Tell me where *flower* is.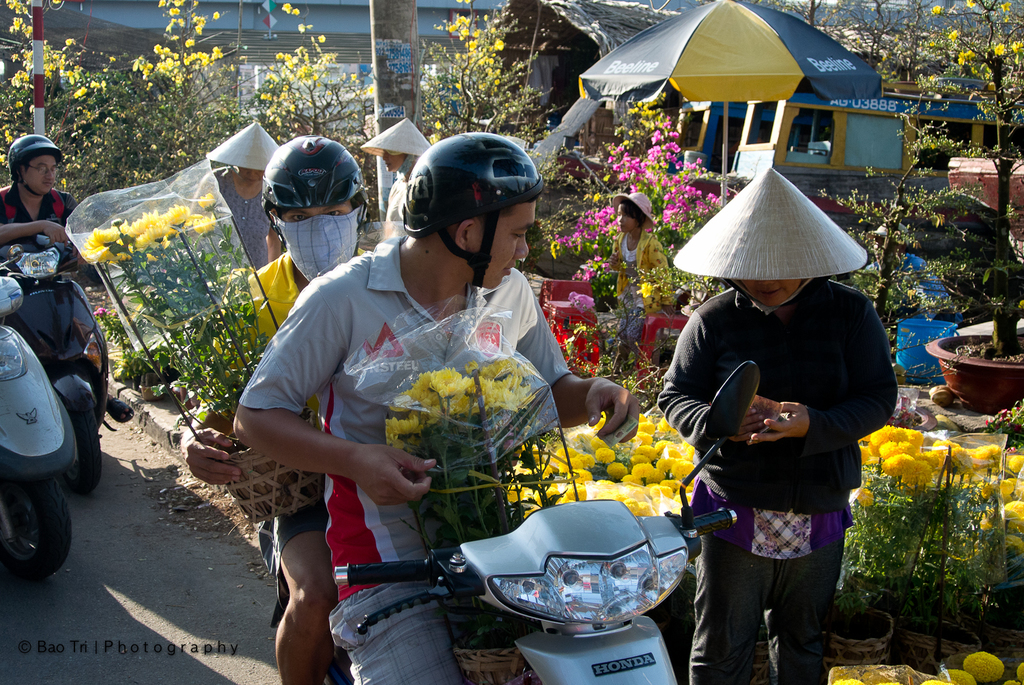
*flower* is at 933/4/941/14.
